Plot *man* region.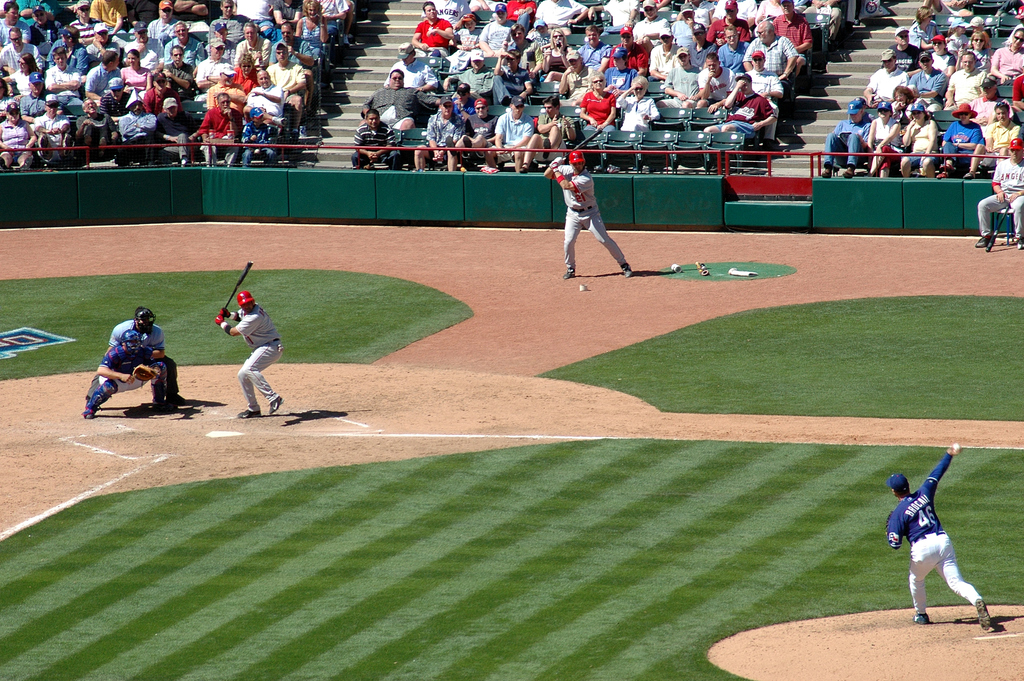
Plotted at region(448, 97, 502, 168).
